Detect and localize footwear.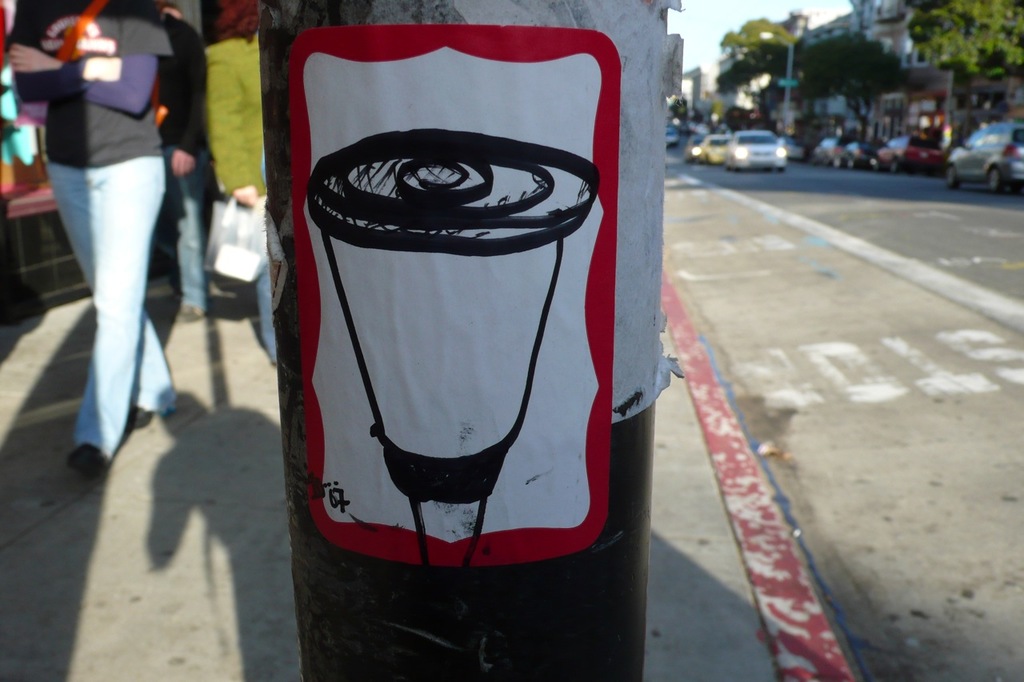
Localized at rect(123, 403, 155, 427).
